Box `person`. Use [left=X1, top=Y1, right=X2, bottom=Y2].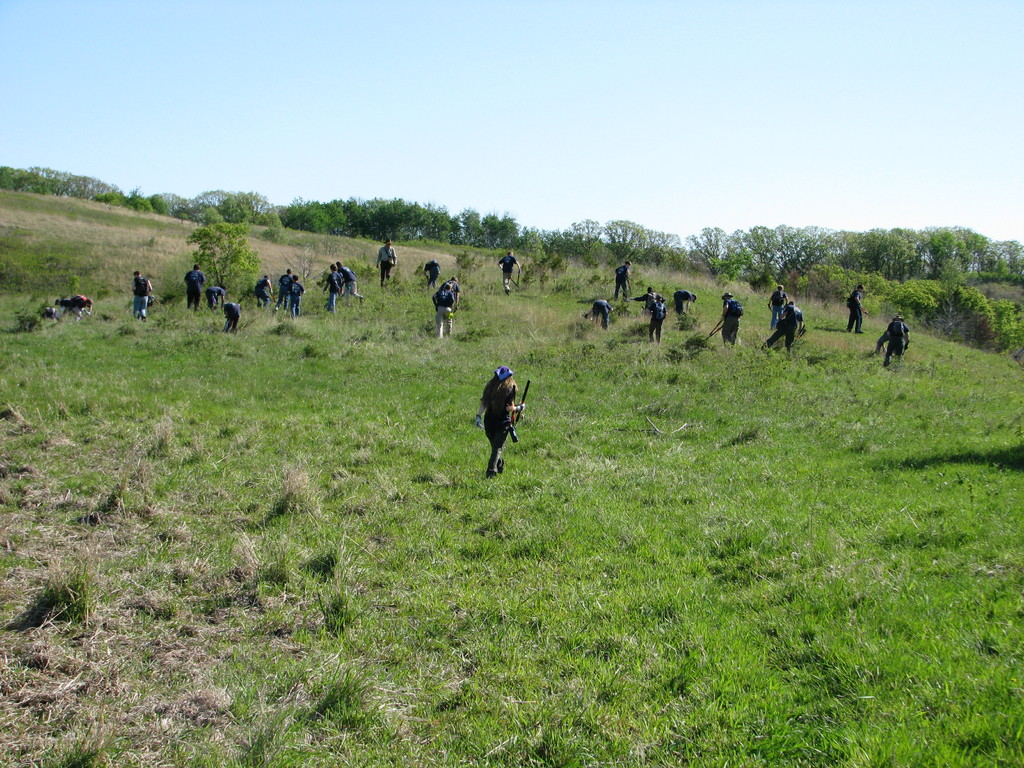
[left=374, top=238, right=396, bottom=280].
